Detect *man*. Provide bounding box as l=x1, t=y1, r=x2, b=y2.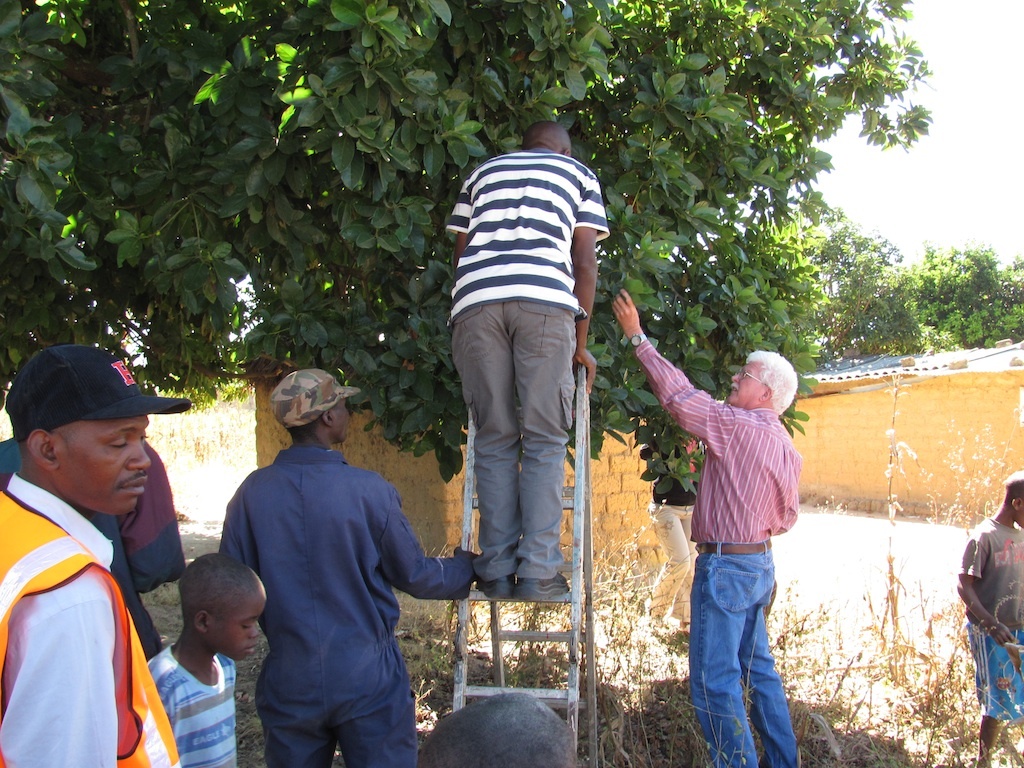
l=217, t=367, r=476, b=767.
